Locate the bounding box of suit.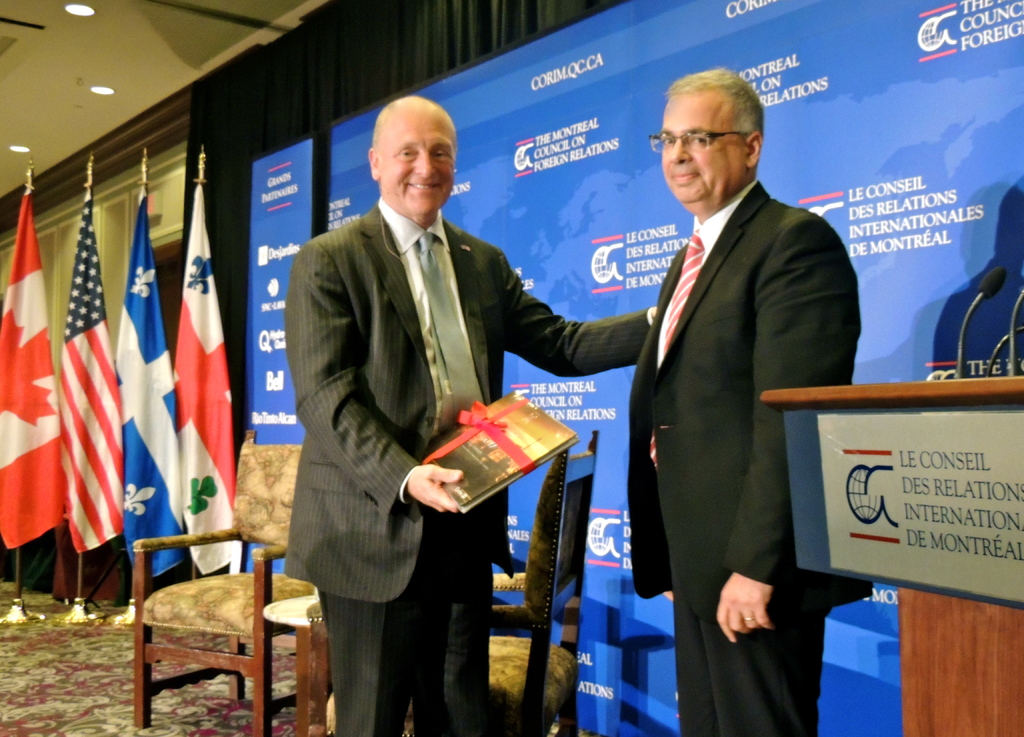
Bounding box: 627,179,861,736.
